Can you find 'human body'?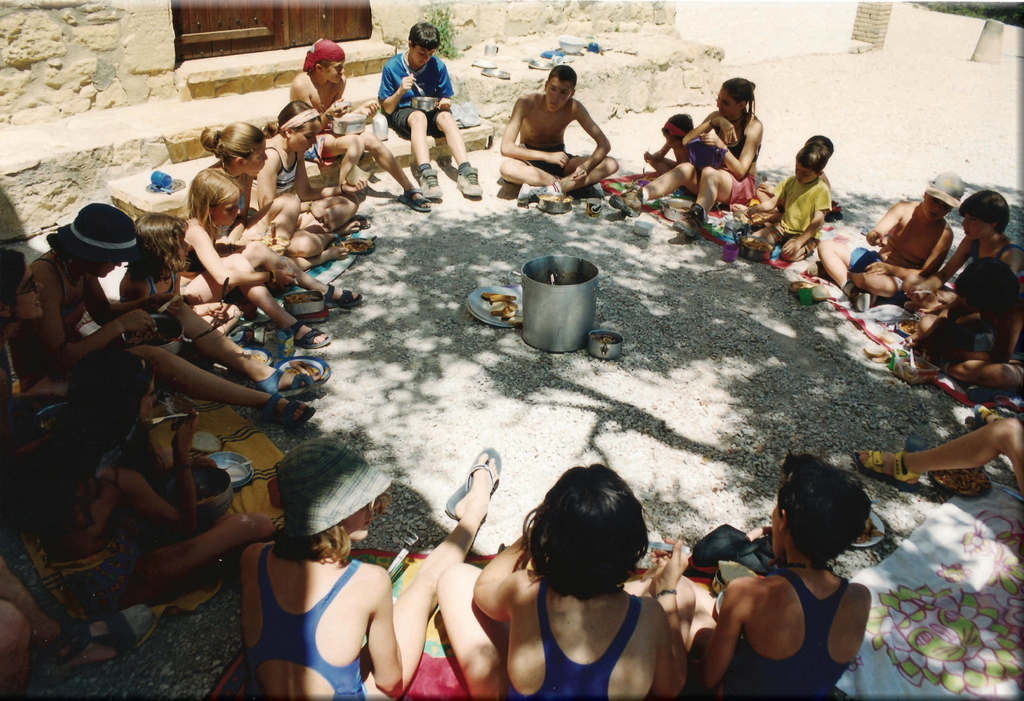
Yes, bounding box: box(621, 79, 761, 226).
